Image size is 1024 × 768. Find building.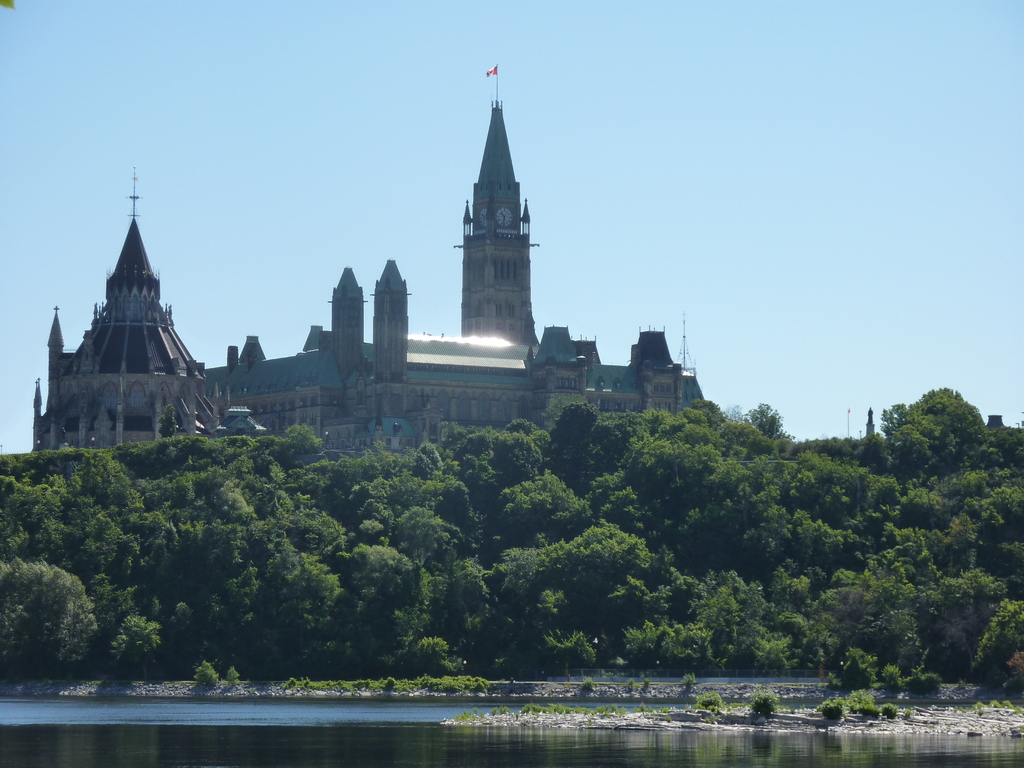
[left=34, top=95, right=721, bottom=460].
